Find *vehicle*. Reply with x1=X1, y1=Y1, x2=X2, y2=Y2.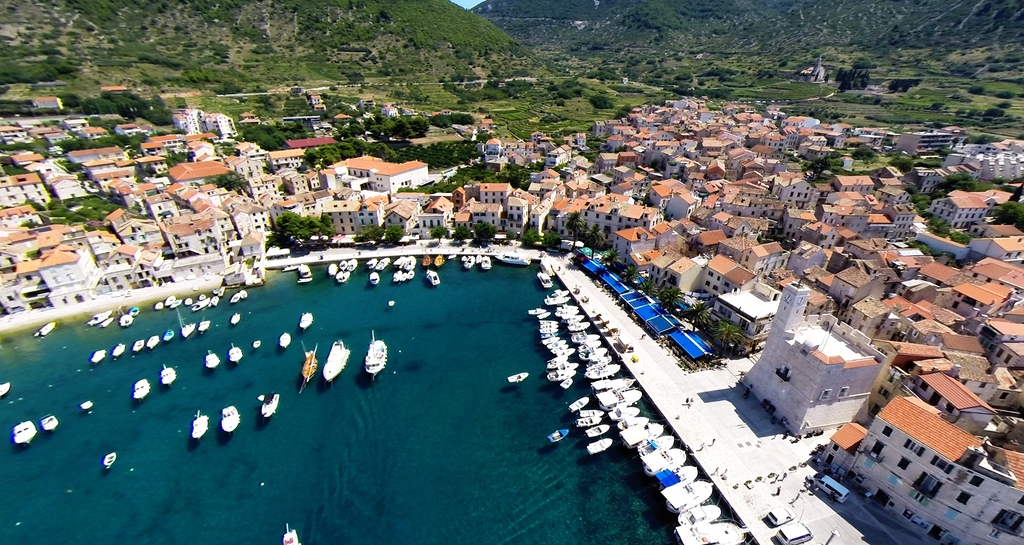
x1=159, y1=364, x2=178, y2=389.
